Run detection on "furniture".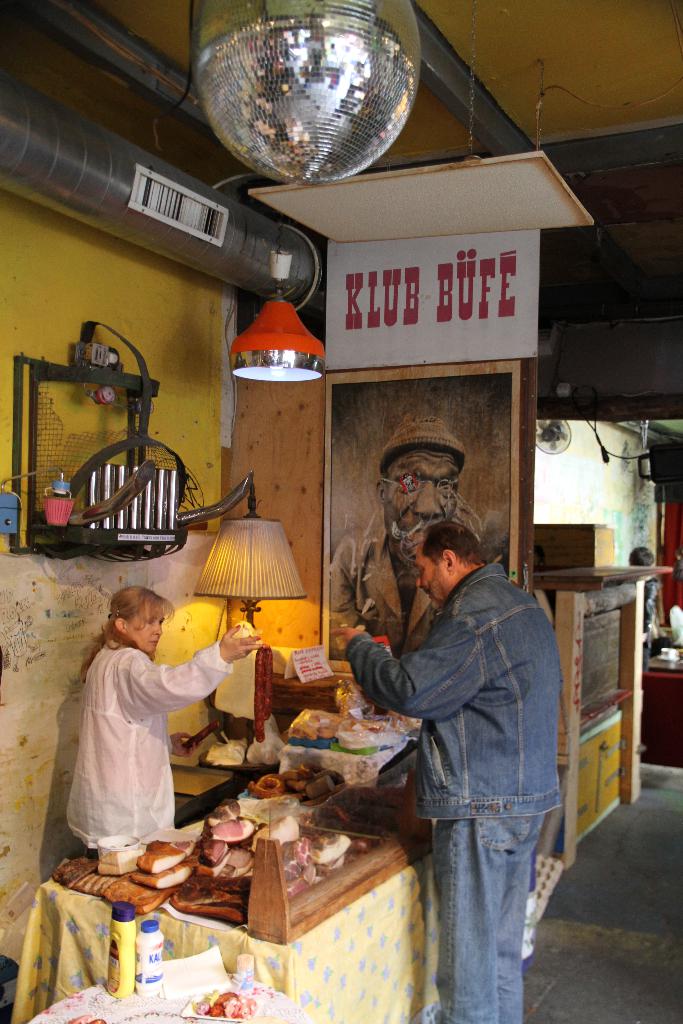
Result: x1=646 y1=641 x2=682 y2=765.
